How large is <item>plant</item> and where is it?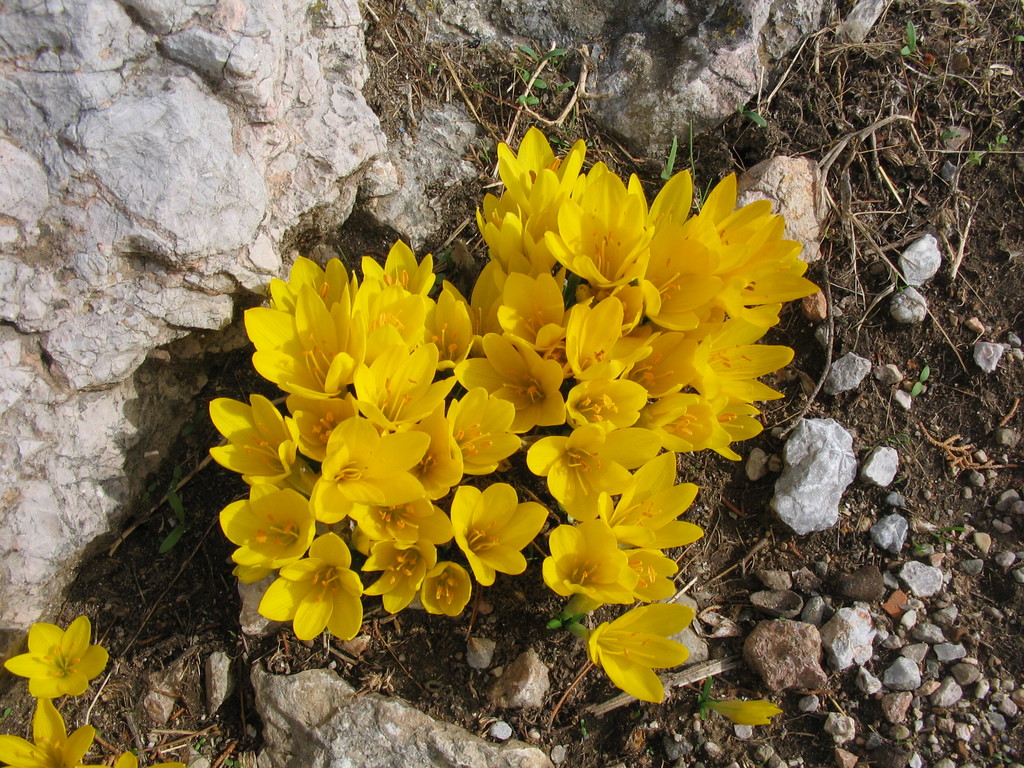
Bounding box: crop(989, 135, 1014, 150).
